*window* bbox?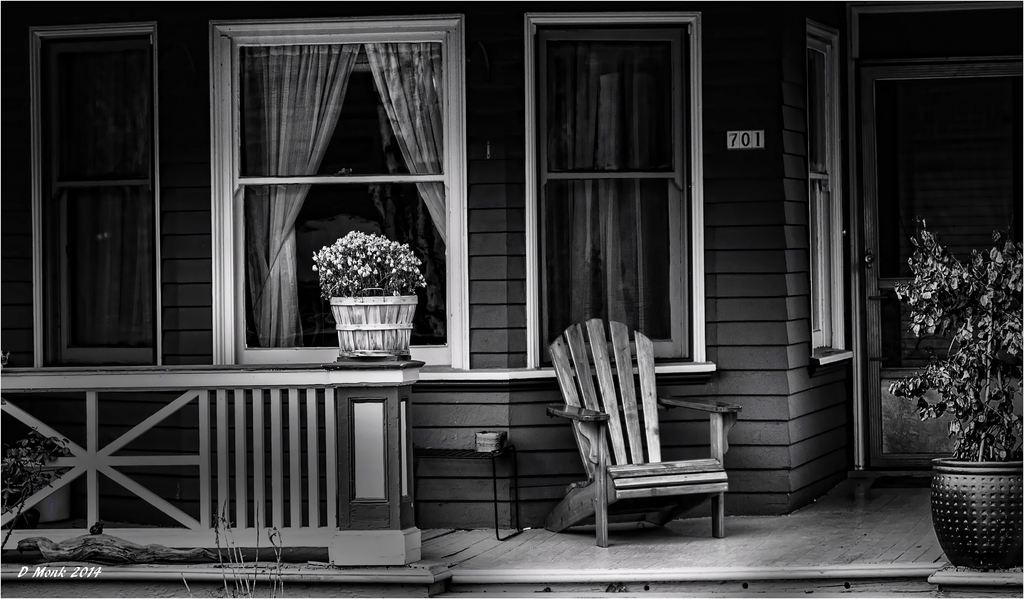
bbox=[27, 28, 167, 370]
